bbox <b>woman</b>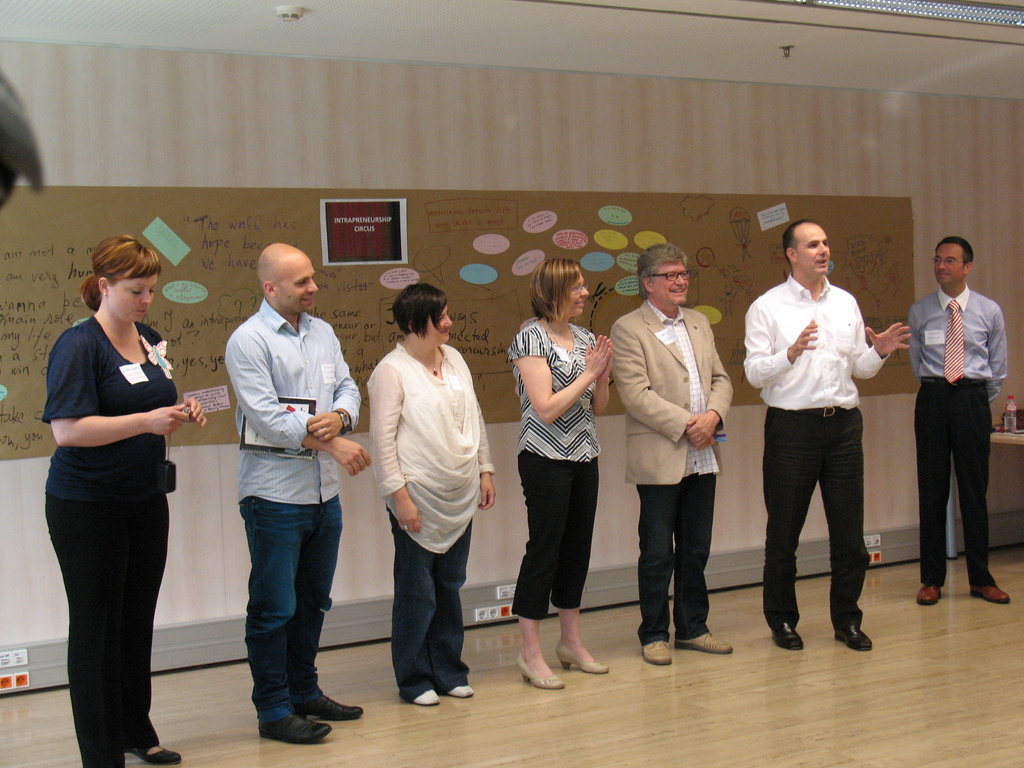
{"x1": 505, "y1": 252, "x2": 612, "y2": 694}
